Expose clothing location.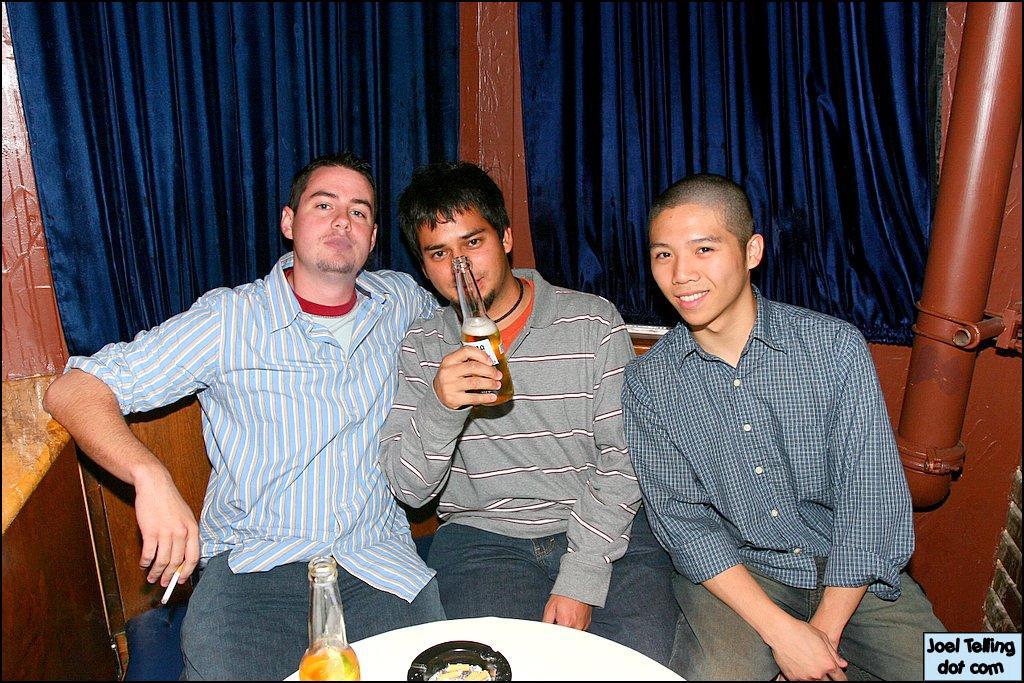
Exposed at locate(621, 251, 913, 640).
